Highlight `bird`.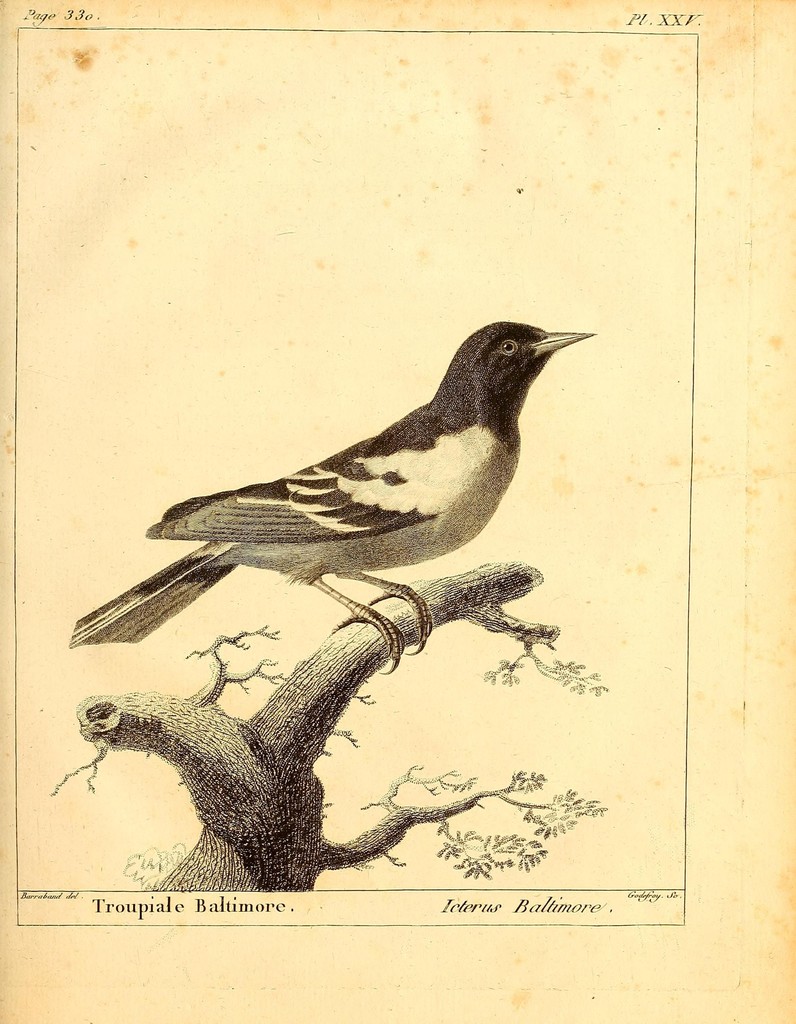
Highlighted region: bbox(72, 312, 607, 664).
